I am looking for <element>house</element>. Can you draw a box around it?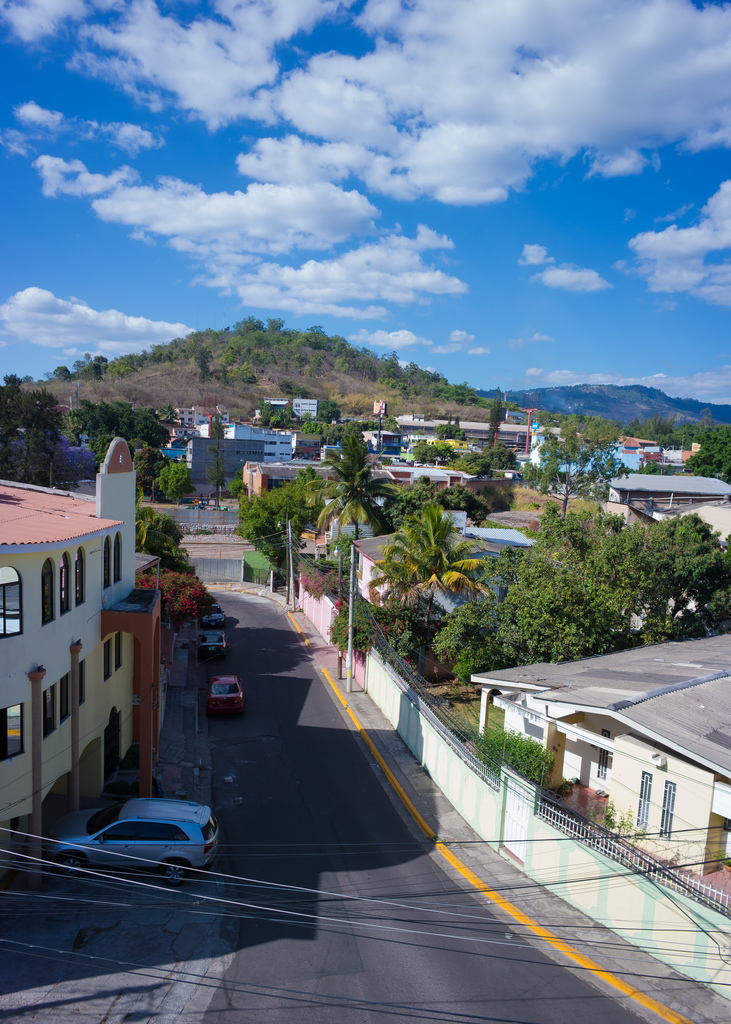
Sure, the bounding box is bbox=(674, 505, 730, 570).
